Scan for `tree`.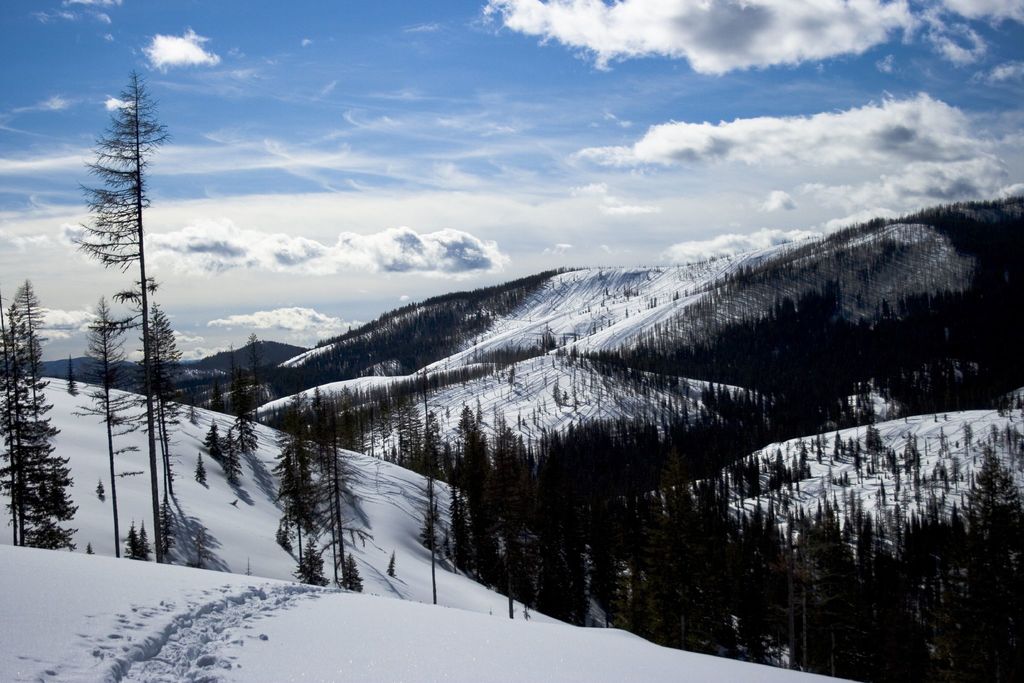
Scan result: (0, 280, 77, 548).
